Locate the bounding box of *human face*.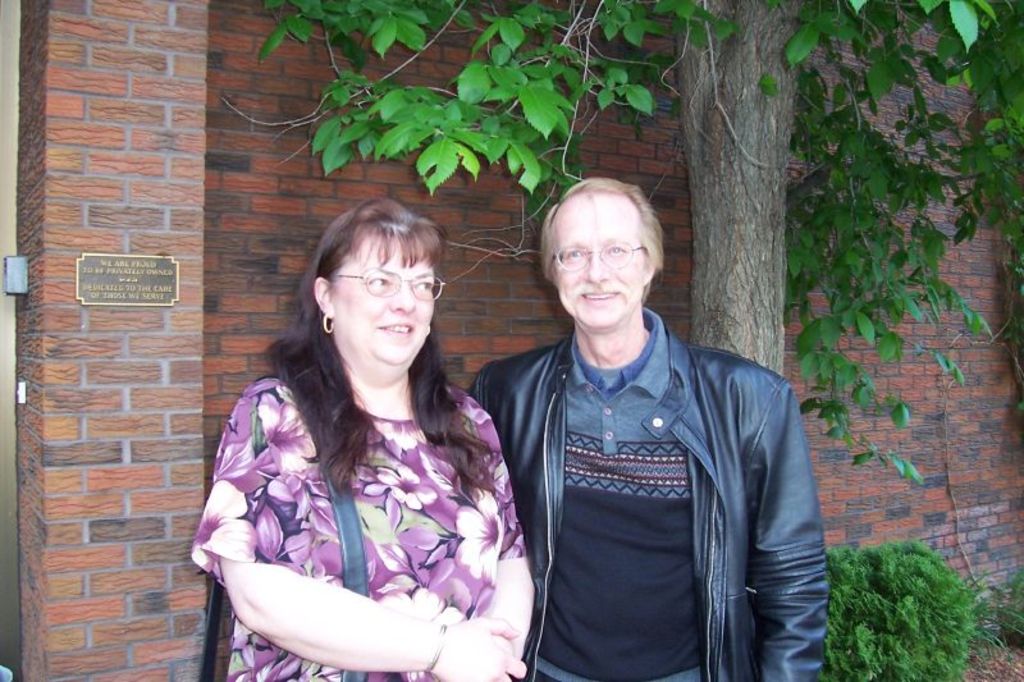
Bounding box: x1=550, y1=202, x2=646, y2=330.
